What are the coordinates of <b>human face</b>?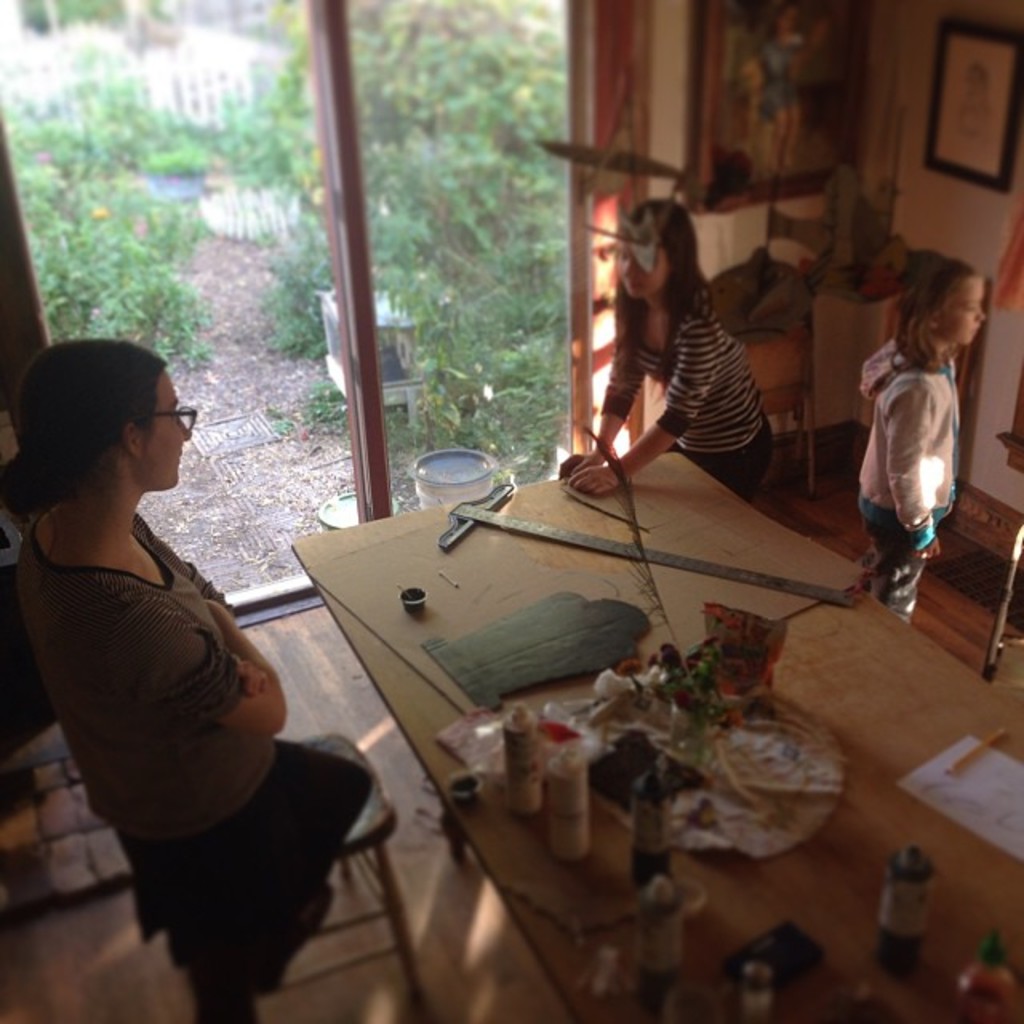
x1=949 y1=285 x2=982 y2=346.
